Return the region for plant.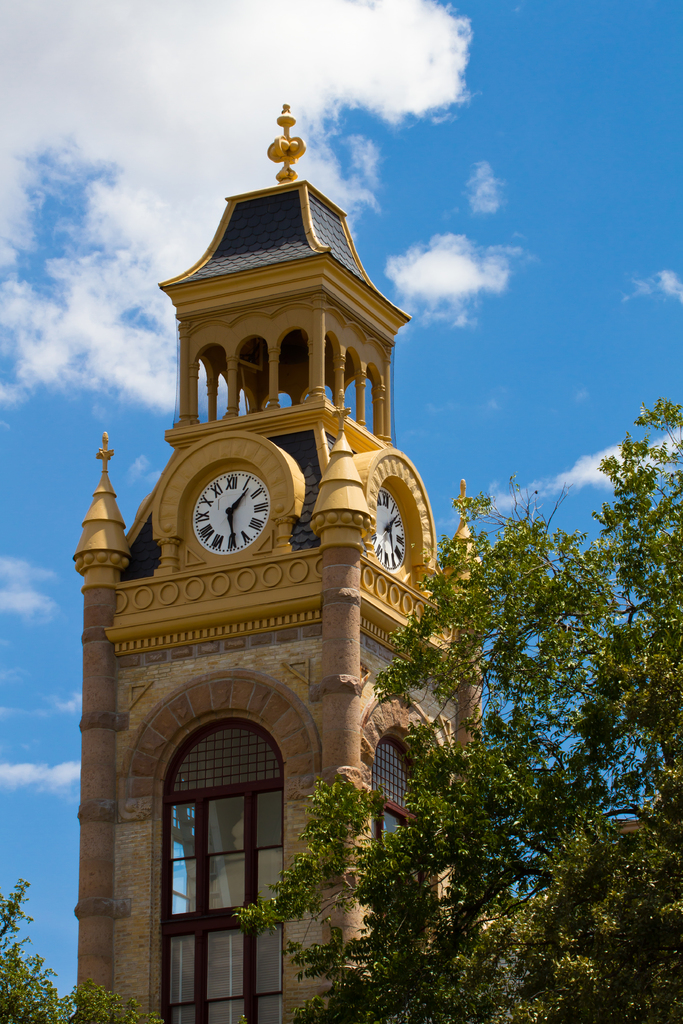
<box>60,970,169,1023</box>.
